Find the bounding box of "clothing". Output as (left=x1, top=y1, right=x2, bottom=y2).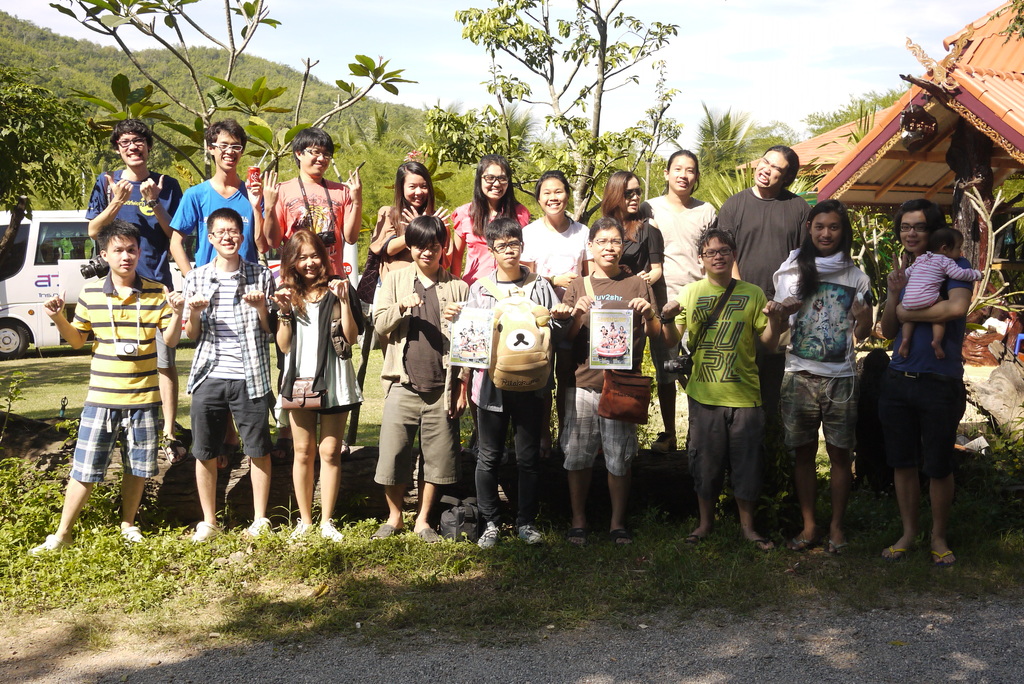
(left=764, top=247, right=861, bottom=469).
